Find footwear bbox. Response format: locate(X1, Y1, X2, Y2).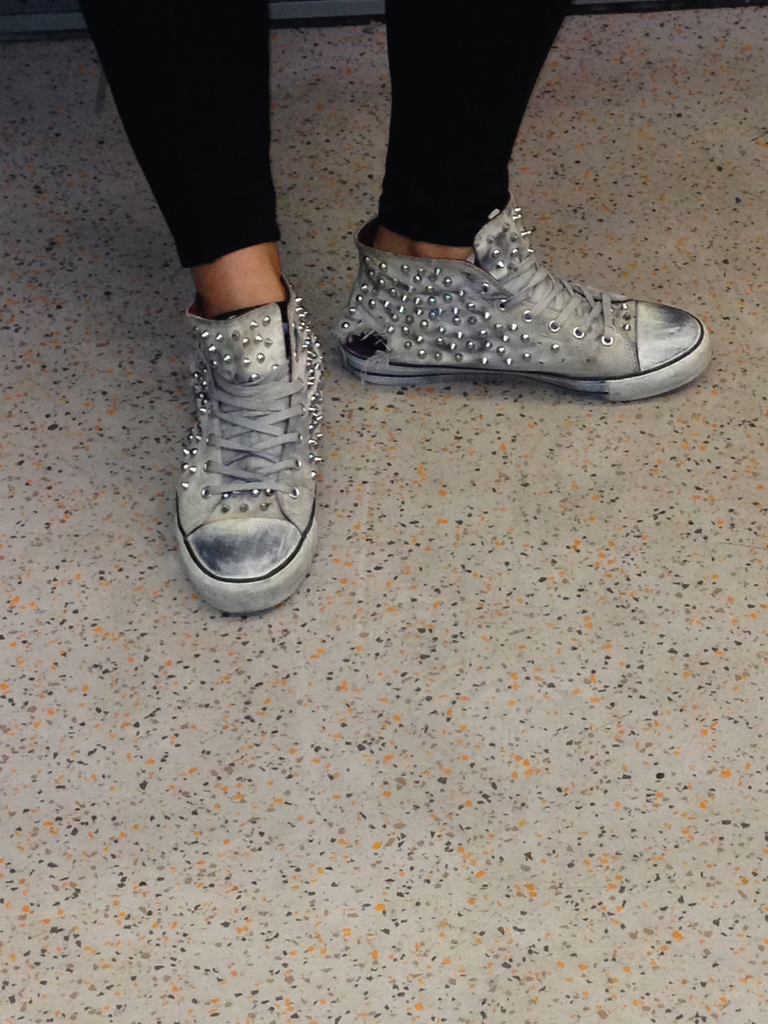
locate(168, 273, 349, 612).
